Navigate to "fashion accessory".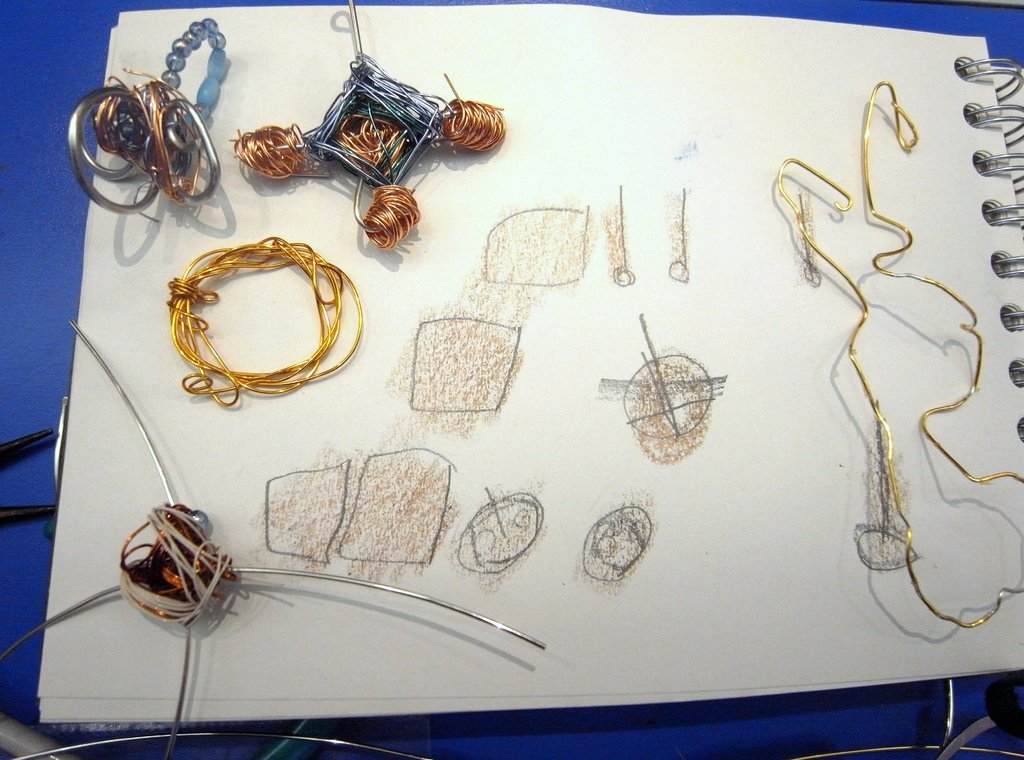
Navigation target: rect(0, 316, 548, 759).
